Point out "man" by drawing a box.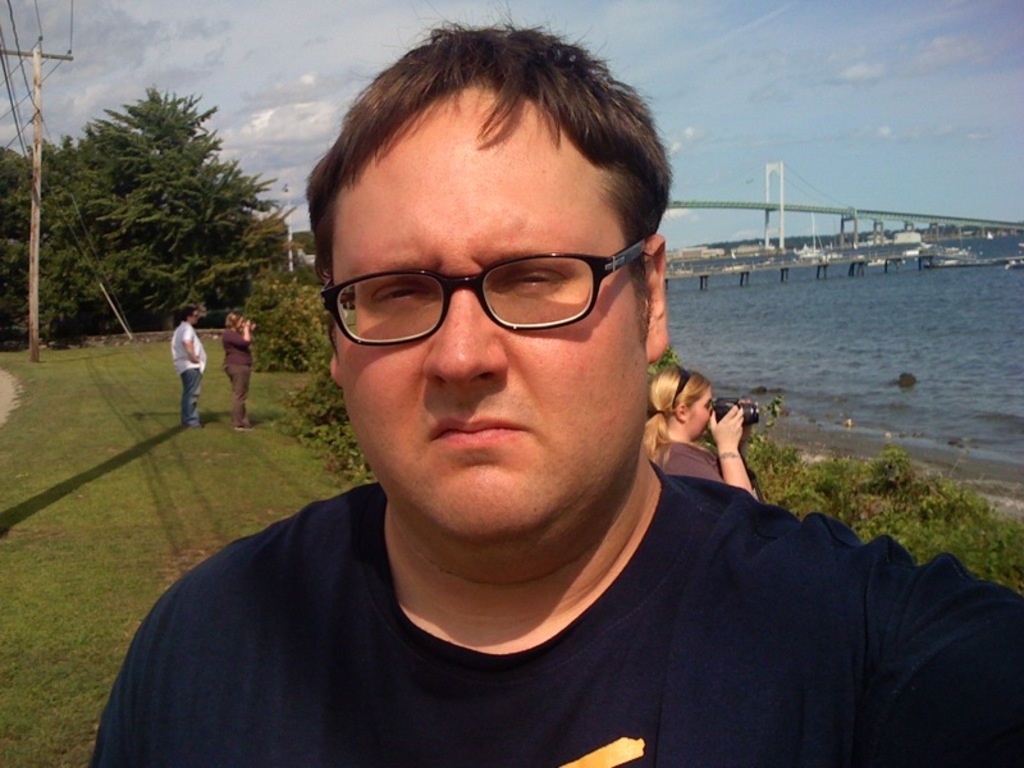
Rect(170, 307, 207, 428).
